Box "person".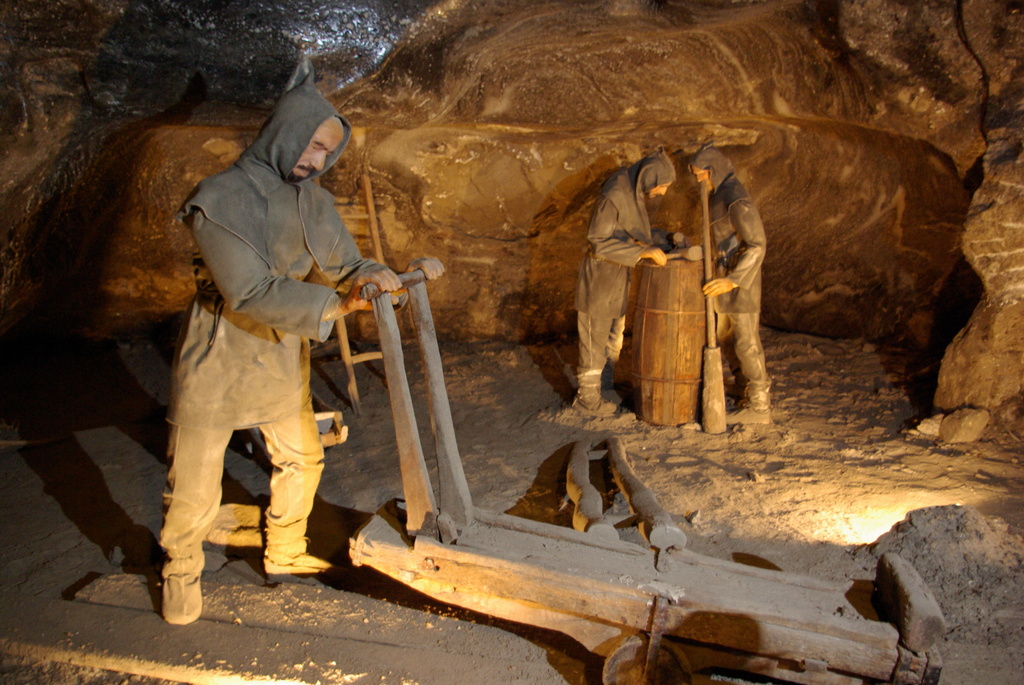
locate(686, 146, 774, 426).
